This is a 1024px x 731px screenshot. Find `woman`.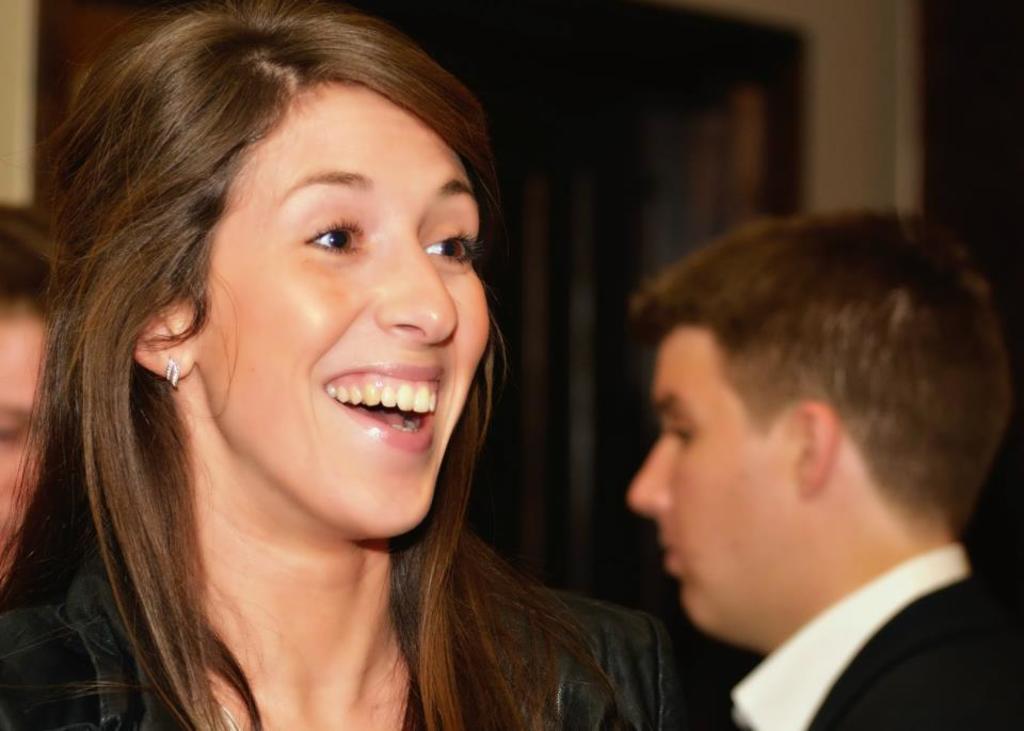
Bounding box: bbox(25, 26, 697, 728).
